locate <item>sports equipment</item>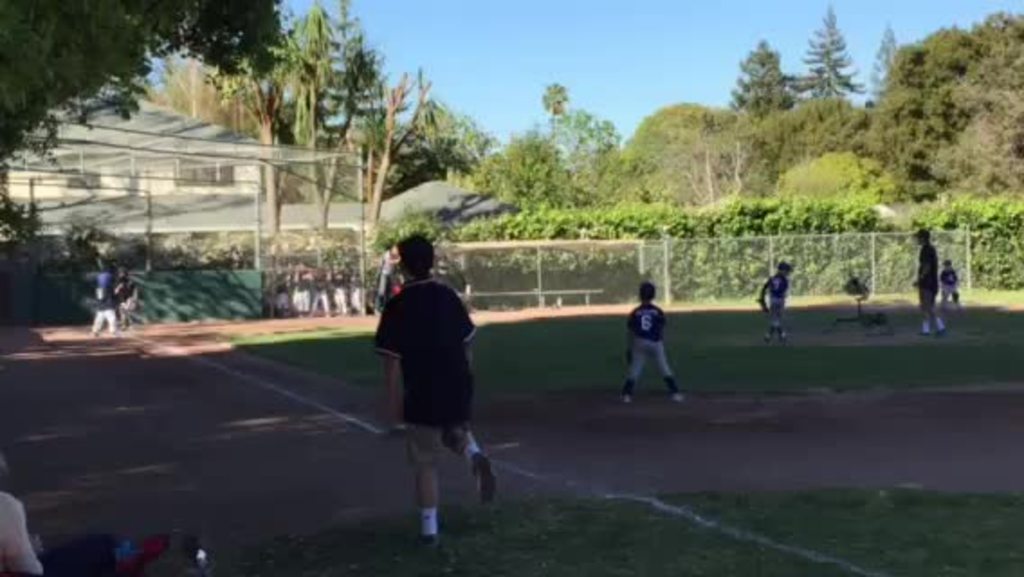
[x1=478, y1=456, x2=492, y2=499]
